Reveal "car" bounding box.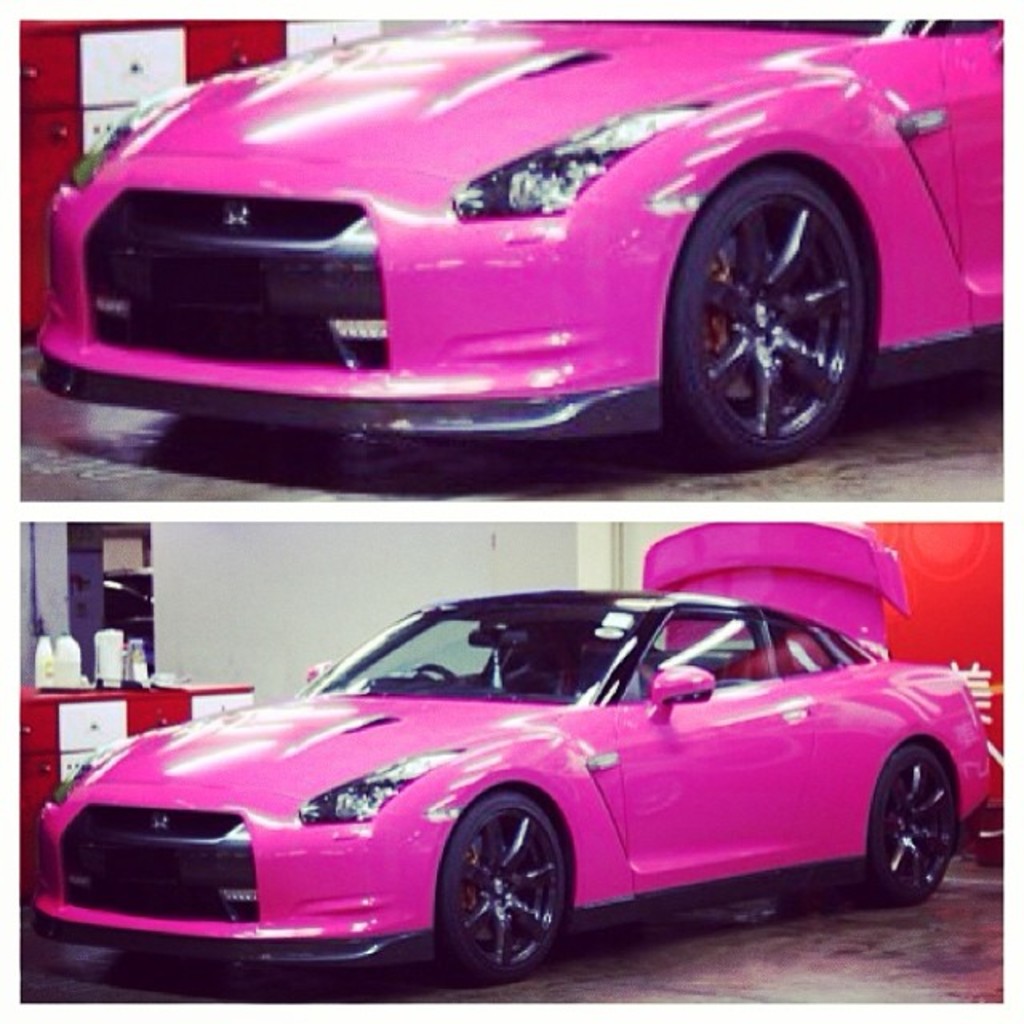
Revealed: box(29, 11, 1022, 482).
